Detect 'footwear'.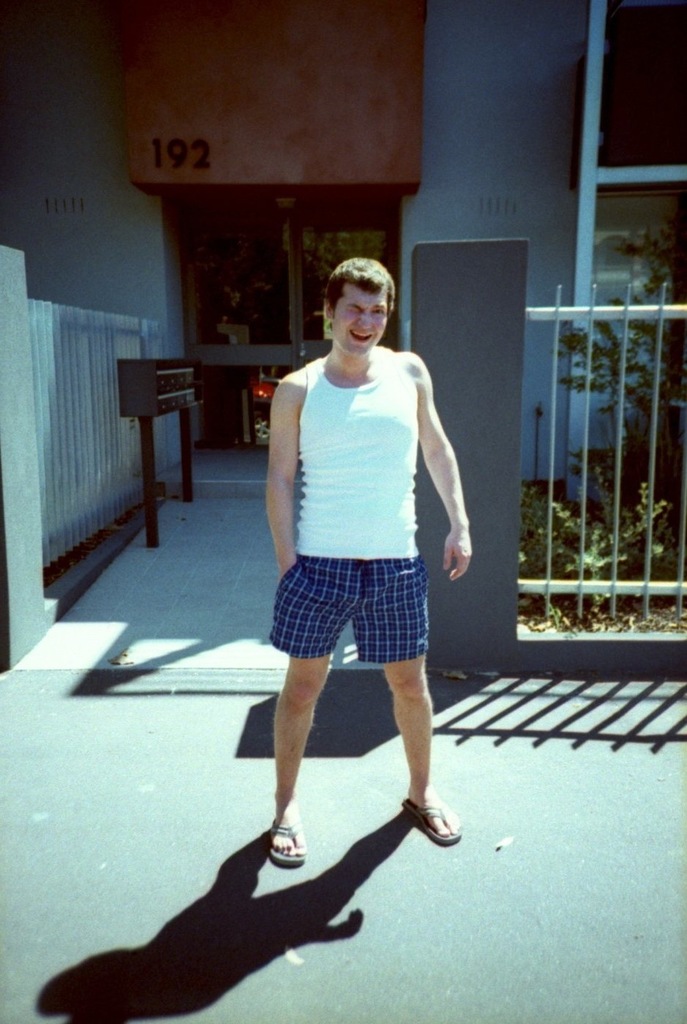
Detected at left=269, top=817, right=304, bottom=871.
